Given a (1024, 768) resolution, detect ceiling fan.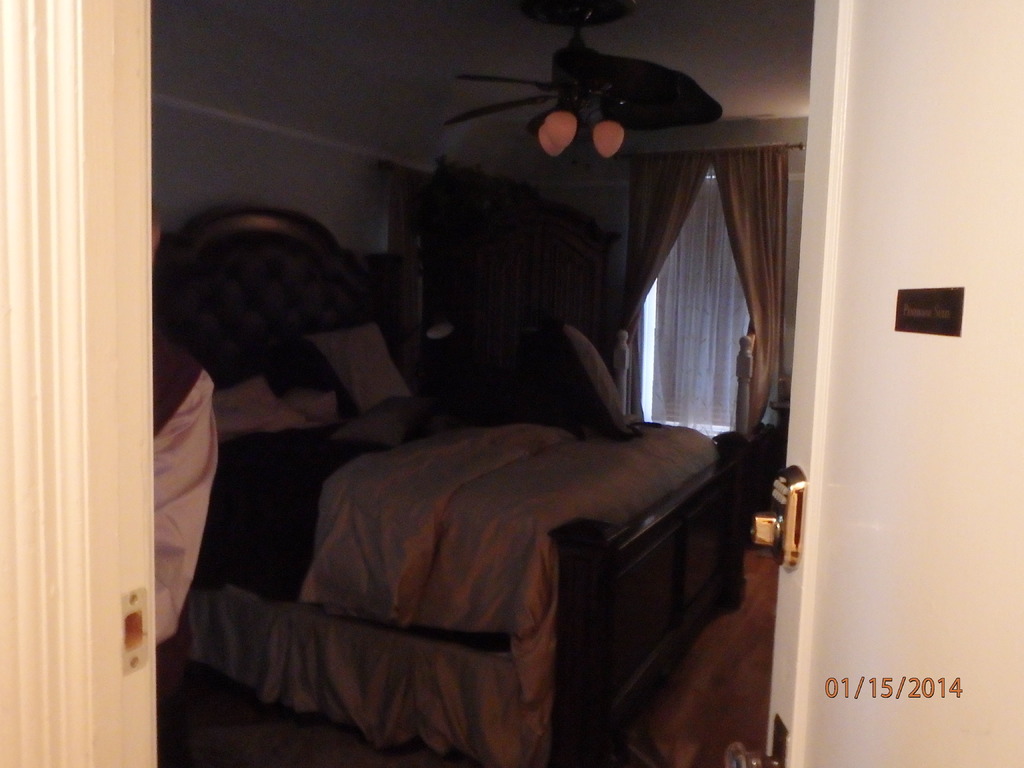
439,5,694,160.
